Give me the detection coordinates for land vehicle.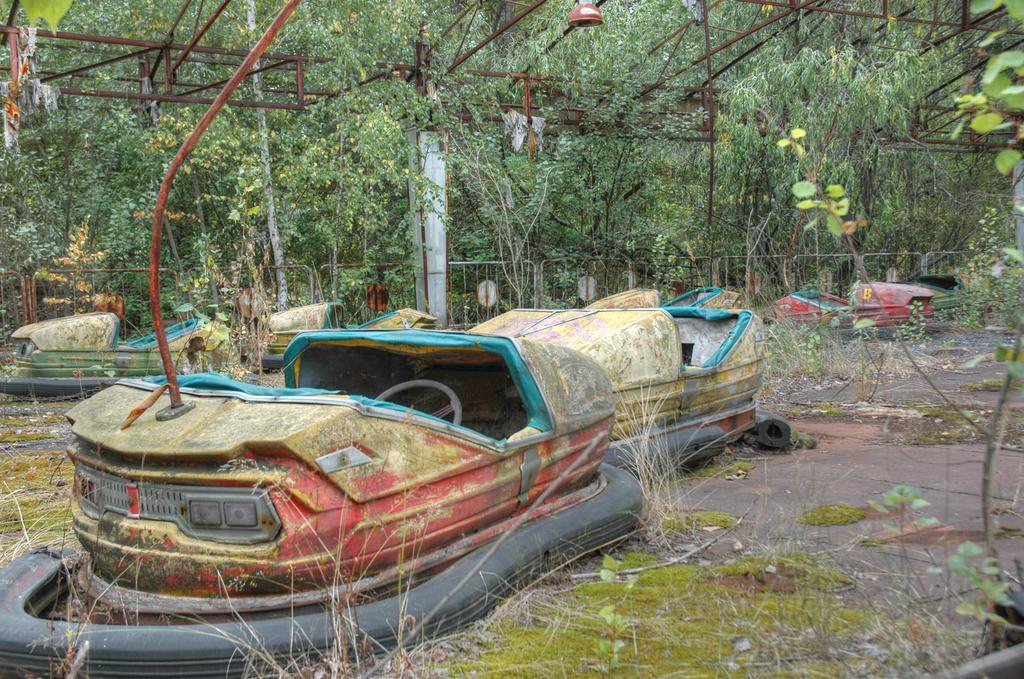
[x1=468, y1=289, x2=771, y2=473].
